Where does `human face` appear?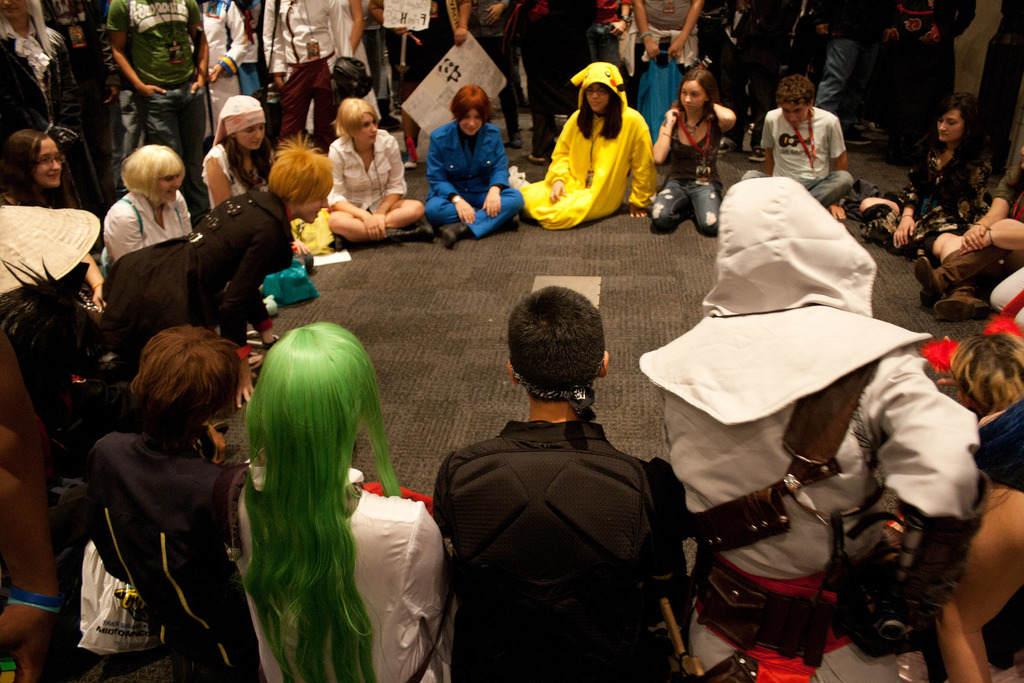
Appears at bbox(38, 140, 64, 184).
